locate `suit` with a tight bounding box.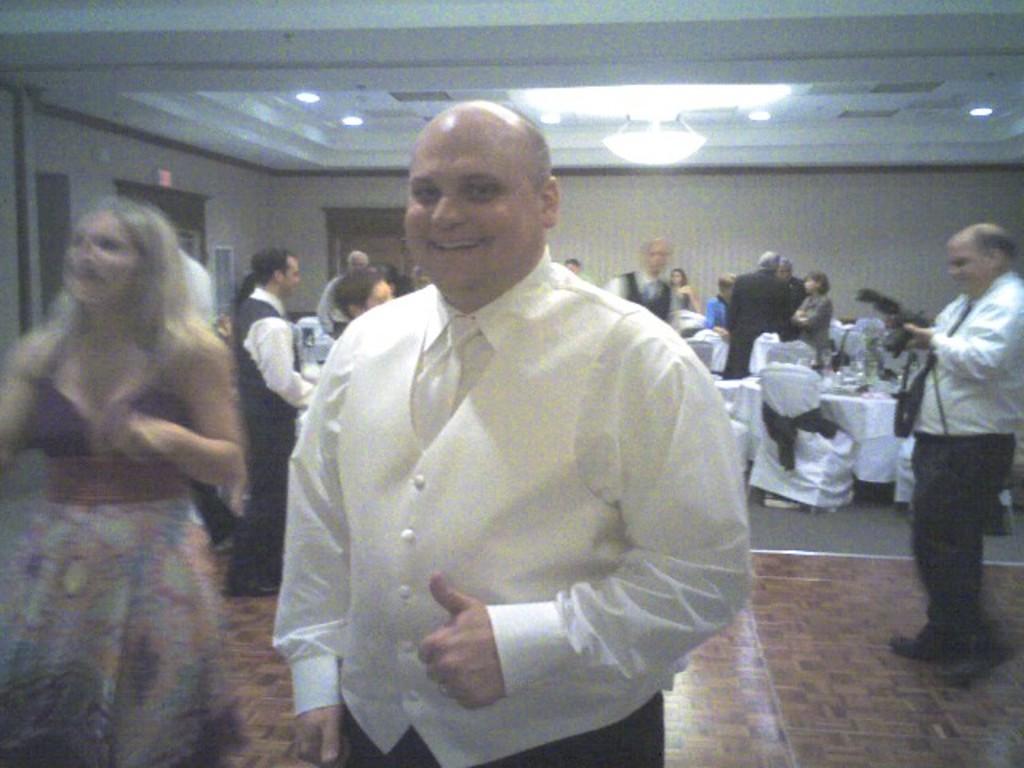
box(234, 208, 758, 765).
